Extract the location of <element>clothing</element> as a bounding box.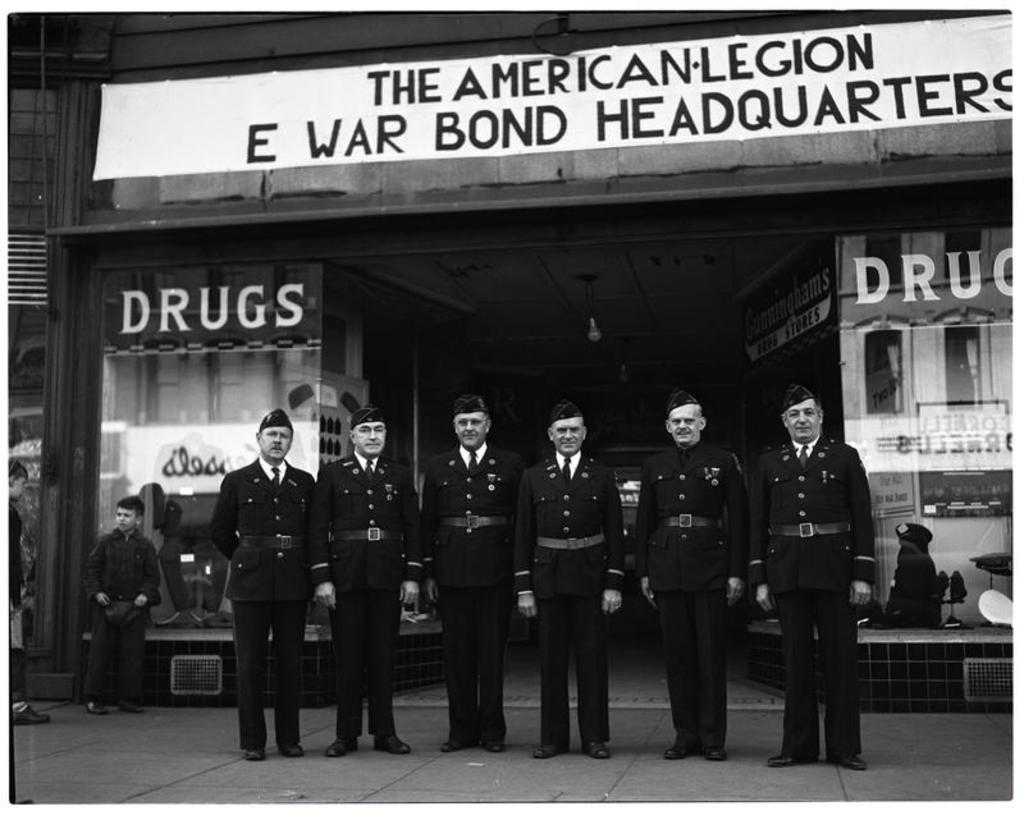
select_region(306, 454, 417, 739).
